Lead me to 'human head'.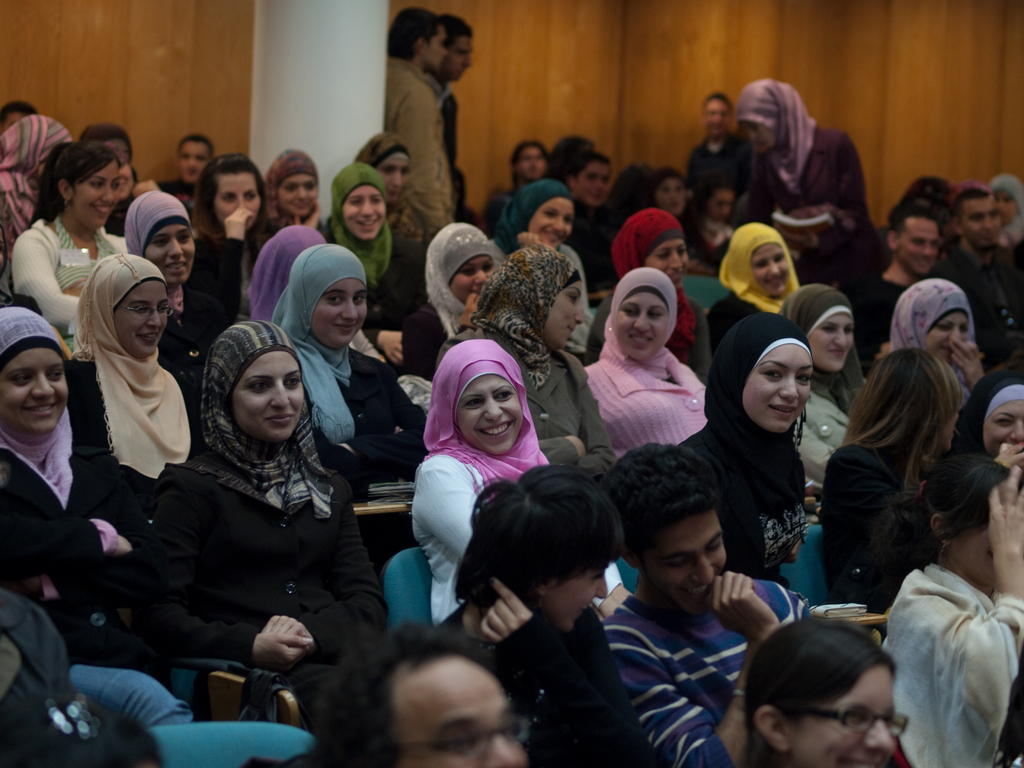
Lead to bbox=[0, 97, 33, 129].
